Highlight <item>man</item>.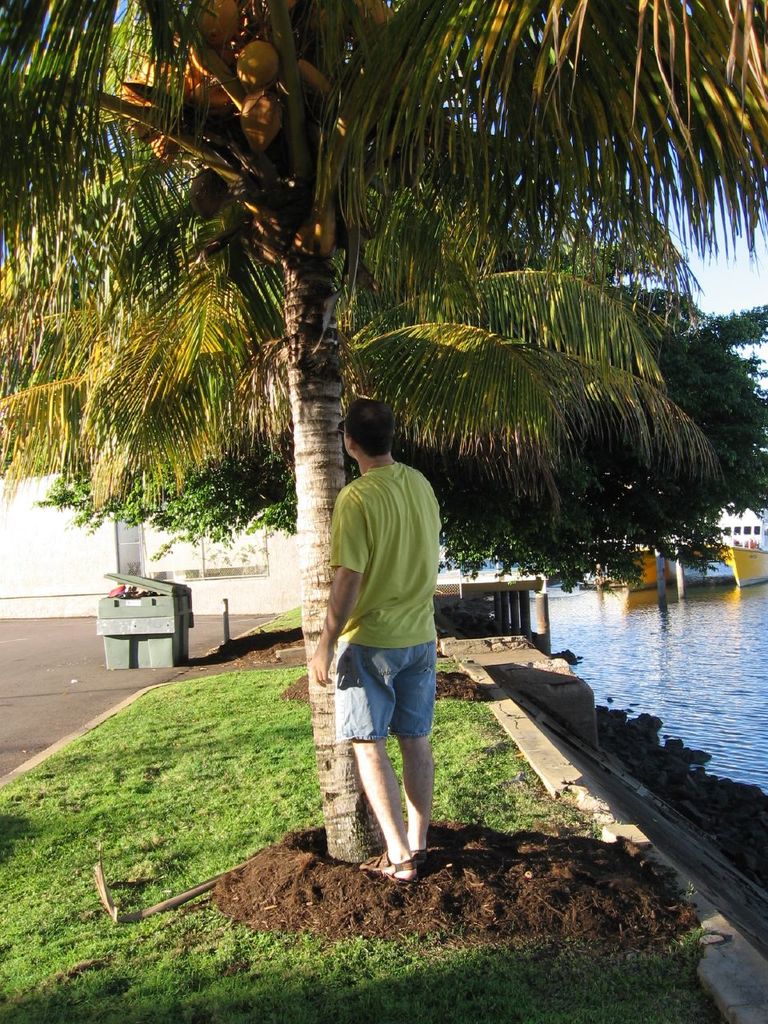
Highlighted region: select_region(319, 390, 461, 922).
